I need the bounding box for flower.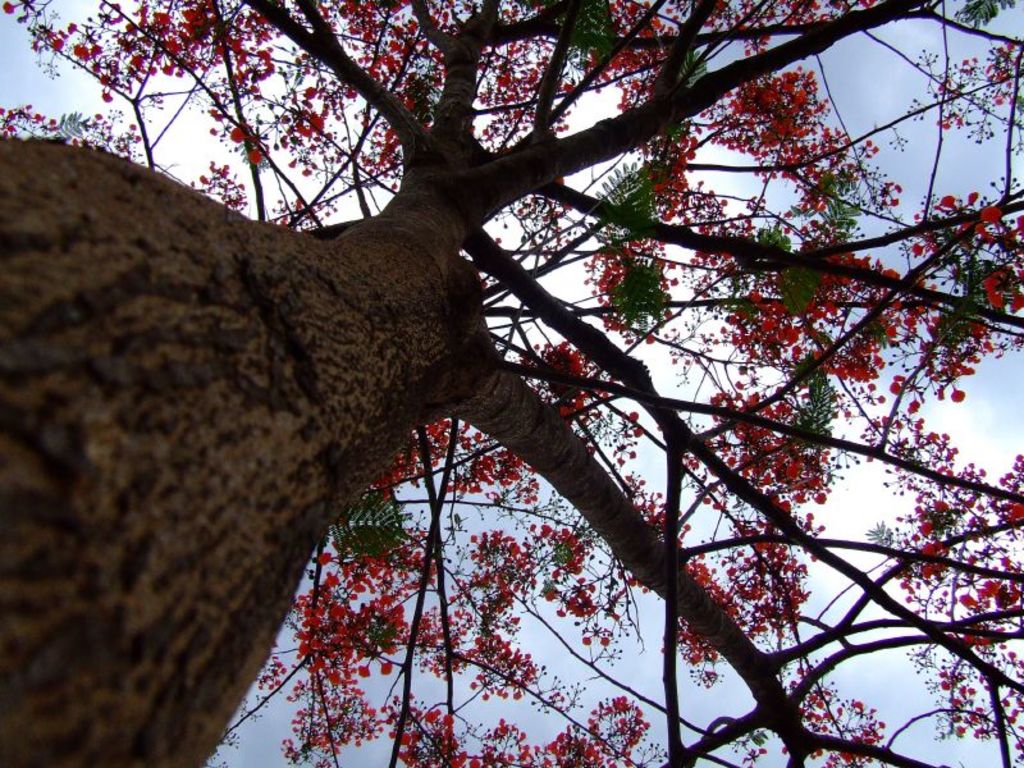
Here it is: 814 493 819 500.
